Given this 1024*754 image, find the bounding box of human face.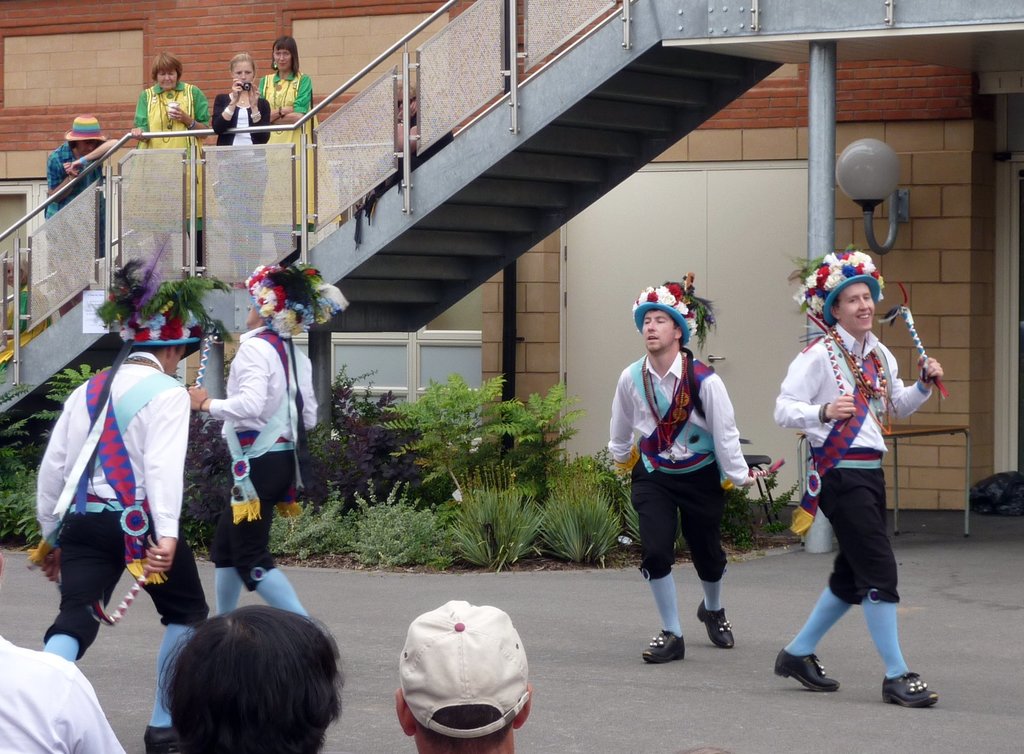
(639,310,674,350).
